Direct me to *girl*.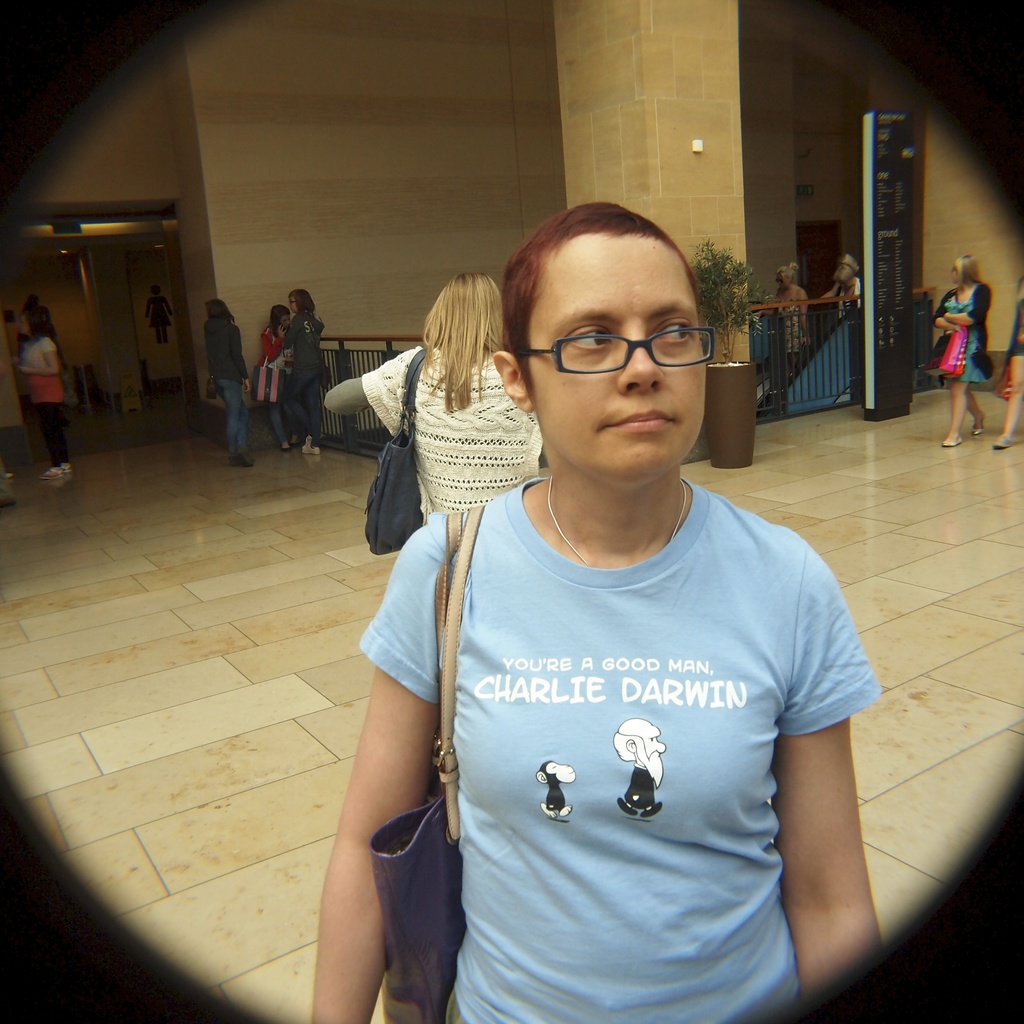
Direction: box=[255, 303, 293, 445].
